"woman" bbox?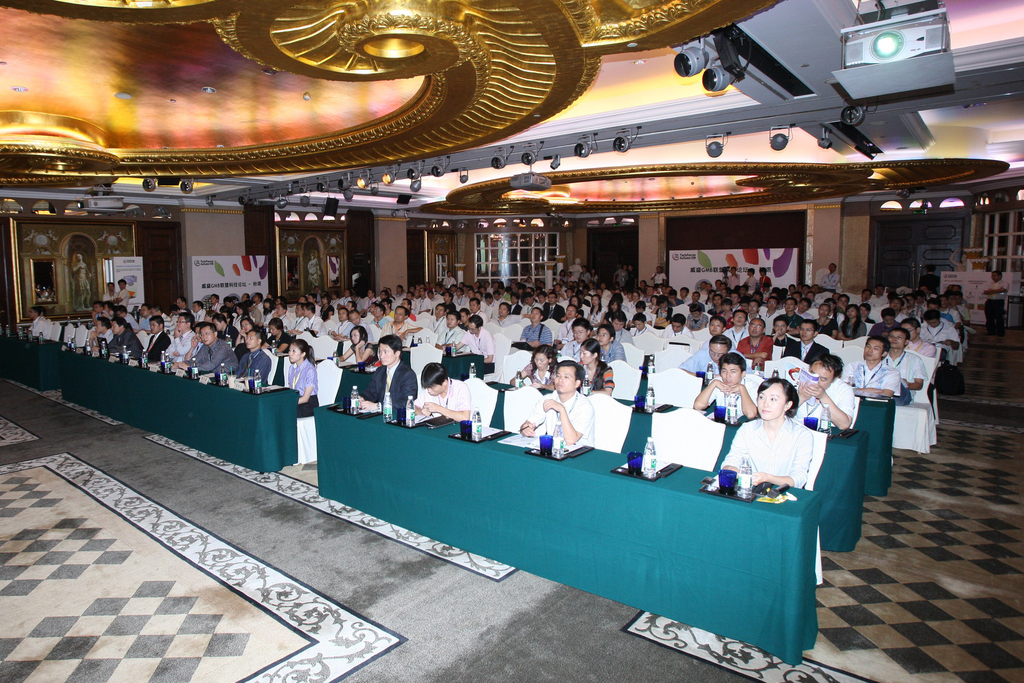
region(717, 297, 737, 330)
